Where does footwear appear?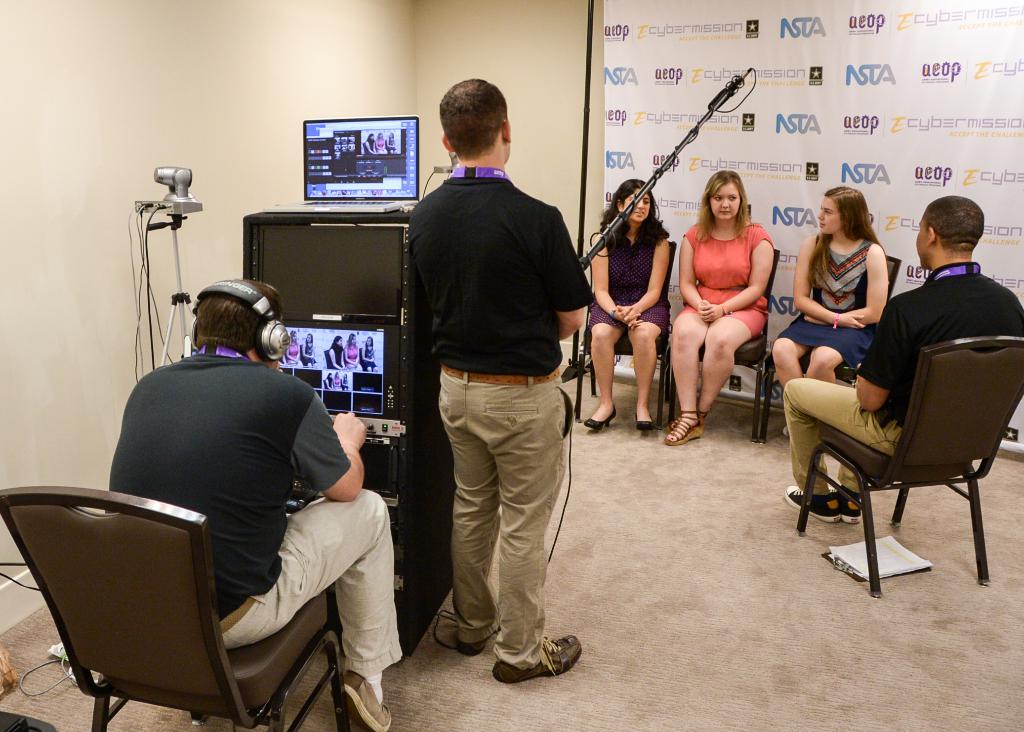
Appears at 583/407/618/430.
